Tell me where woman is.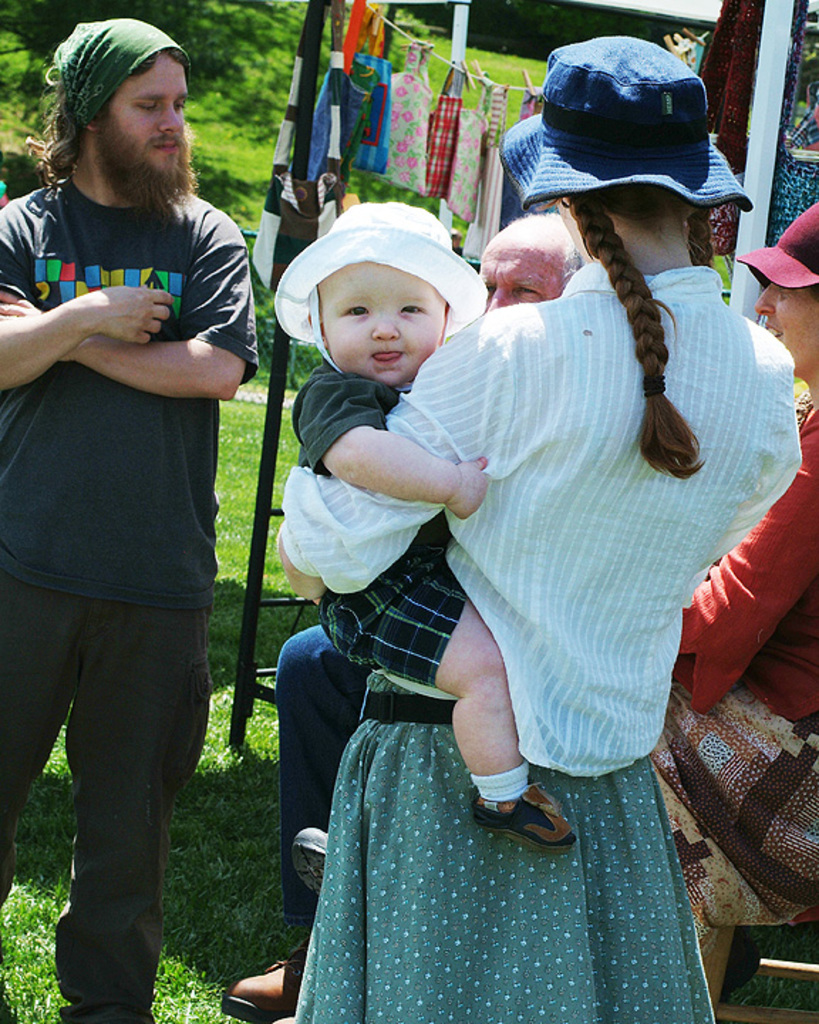
woman is at BBox(296, 36, 802, 1023).
